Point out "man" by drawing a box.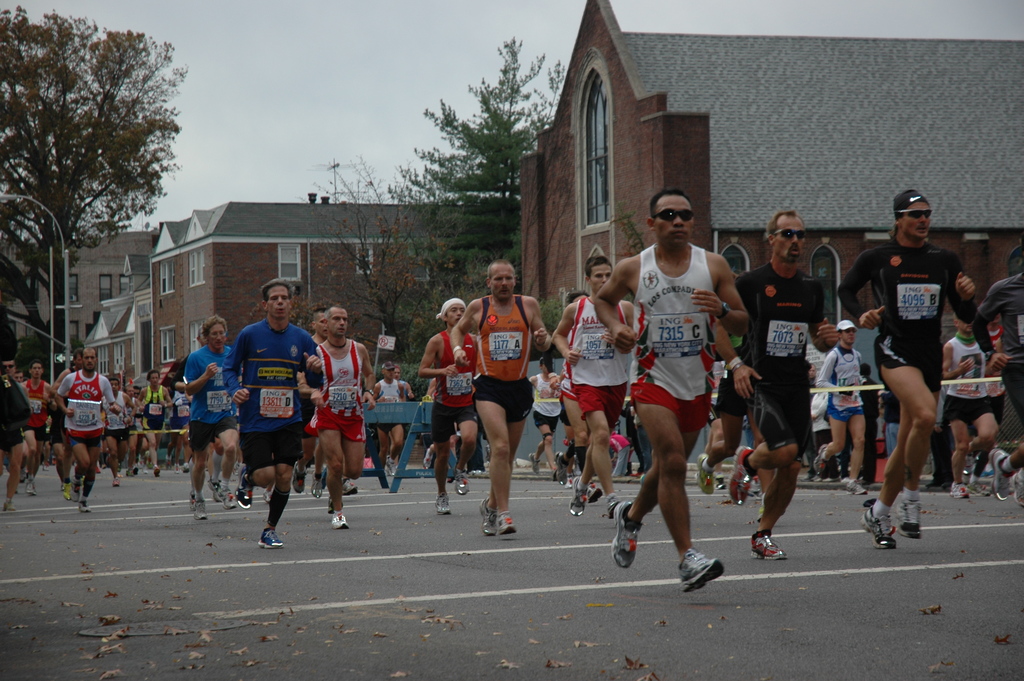
[716,206,843,562].
